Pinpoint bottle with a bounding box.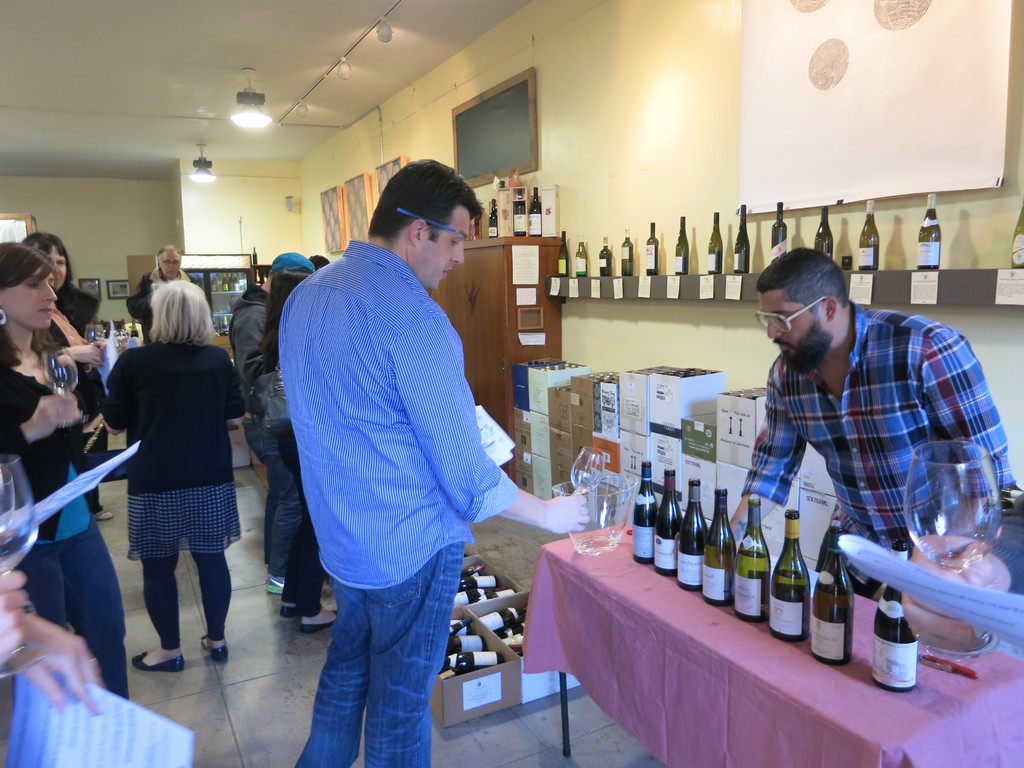
(854,199,880,271).
